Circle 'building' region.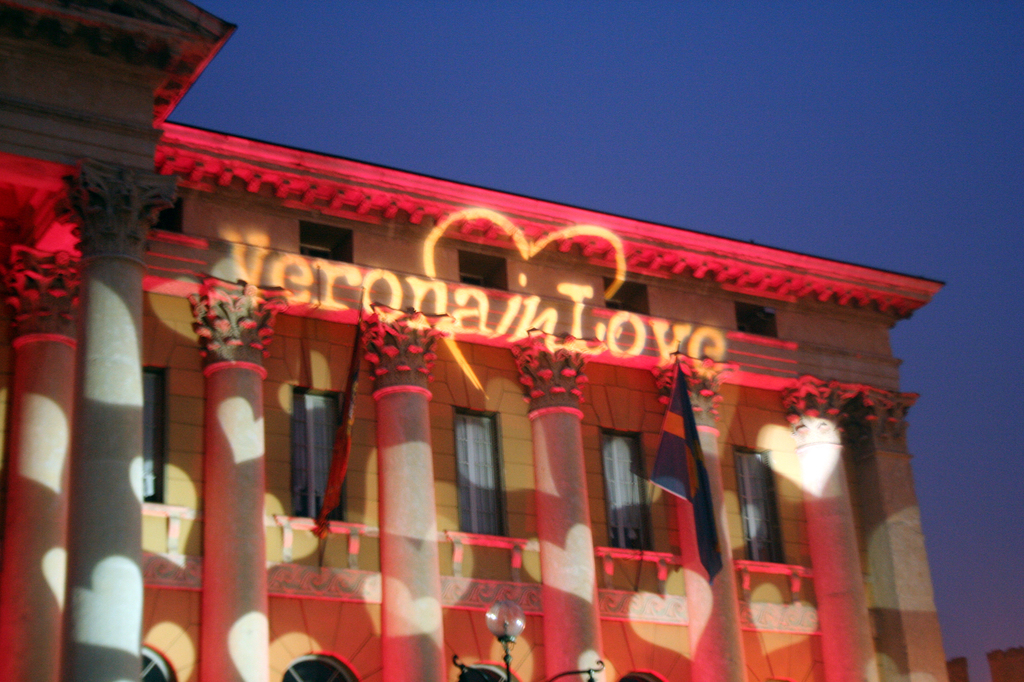
Region: 0/0/951/681.
